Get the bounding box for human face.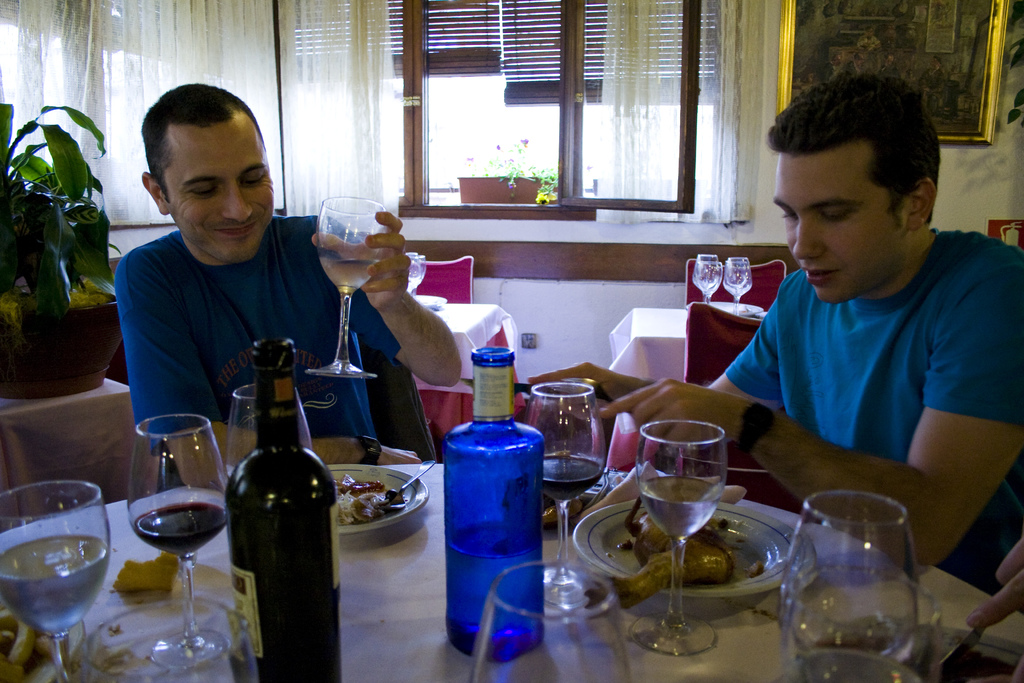
bbox=[169, 126, 274, 263].
